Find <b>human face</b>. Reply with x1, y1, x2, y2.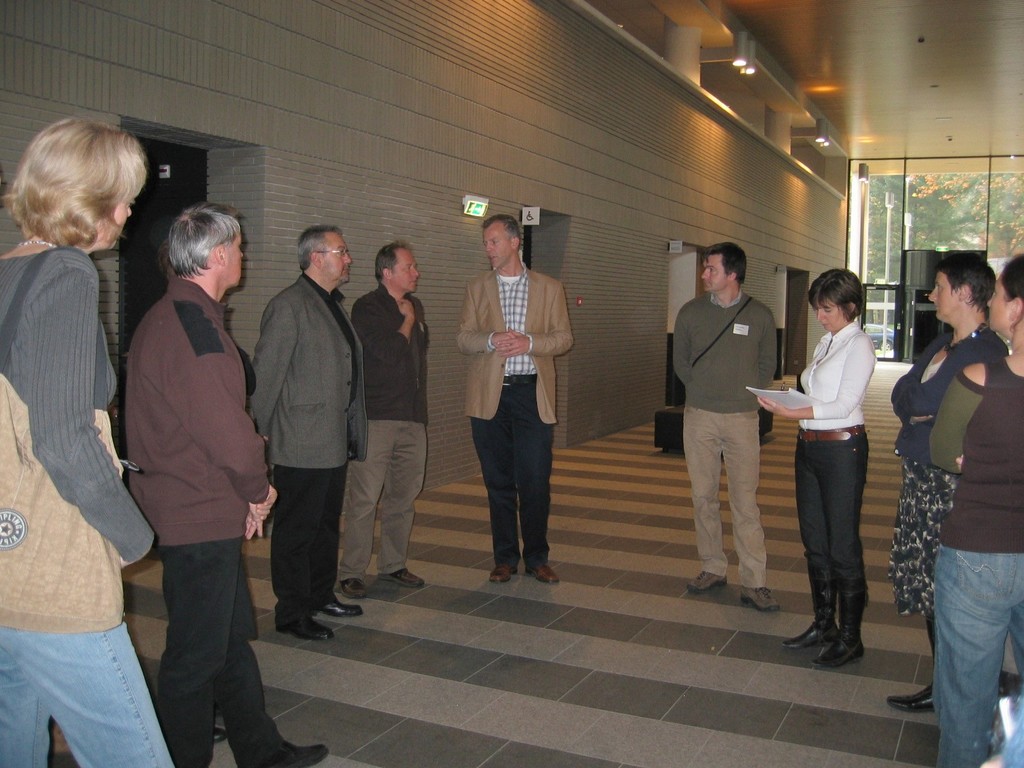
390, 252, 418, 296.
